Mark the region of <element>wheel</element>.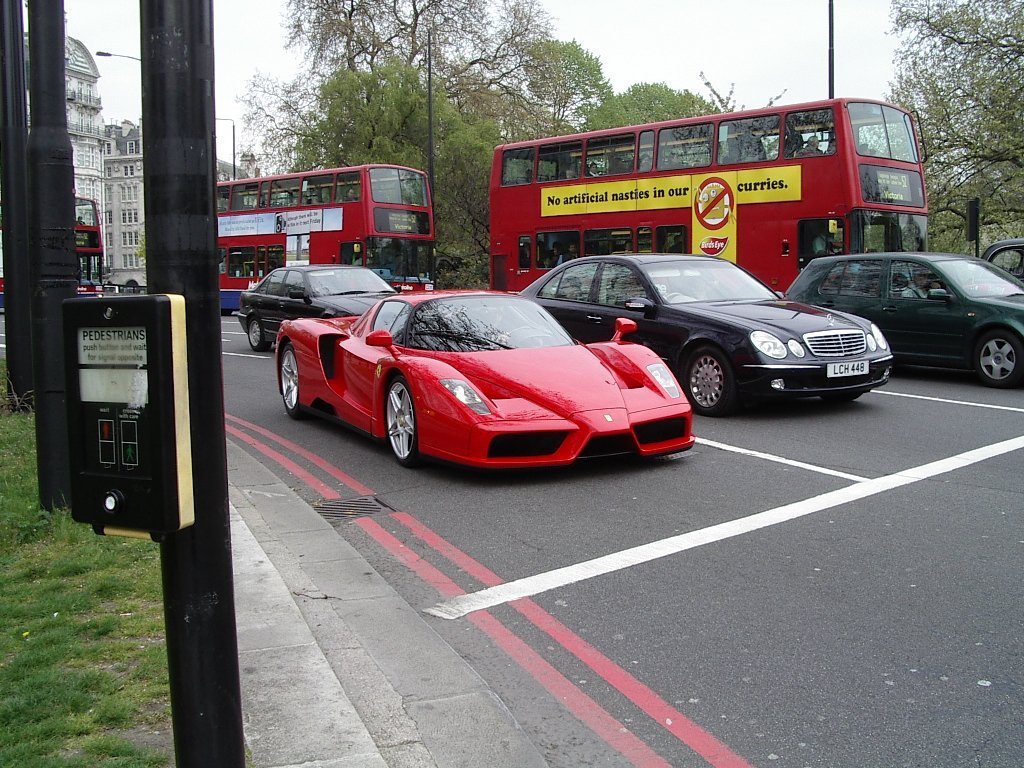
Region: BBox(656, 288, 681, 303).
